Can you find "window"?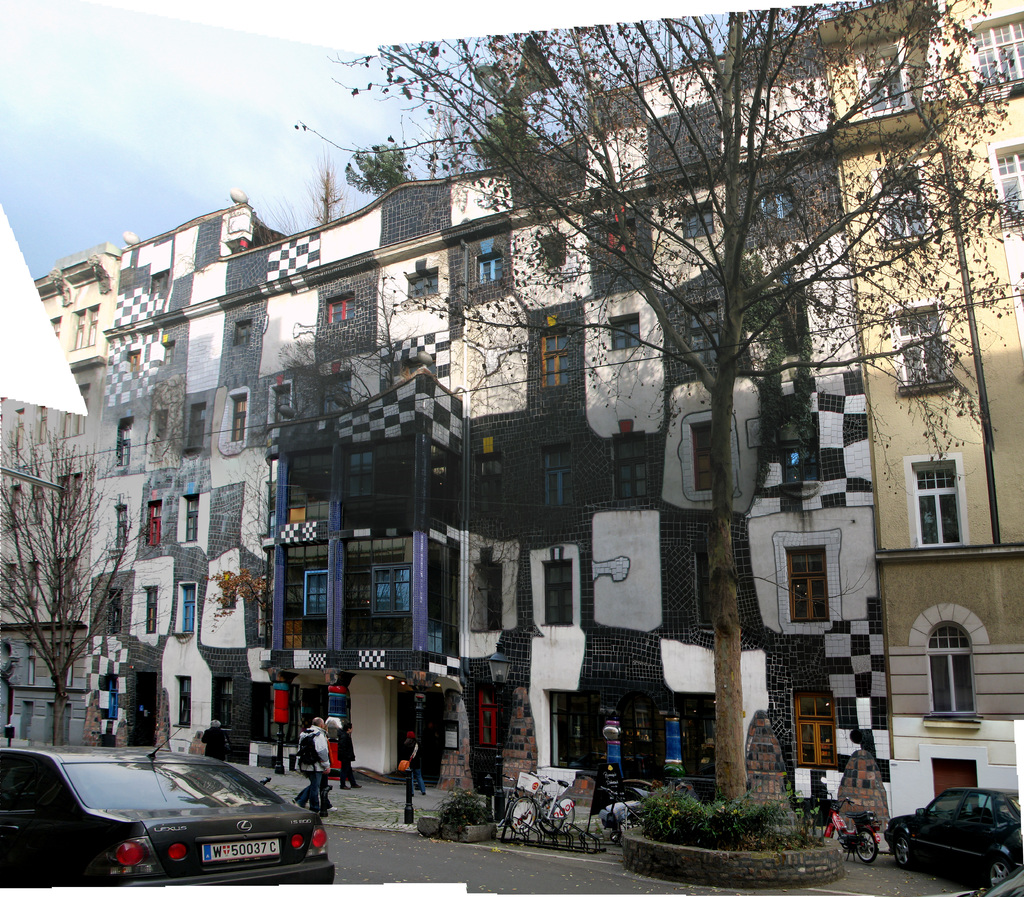
Yes, bounding box: {"x1": 904, "y1": 313, "x2": 944, "y2": 383}.
